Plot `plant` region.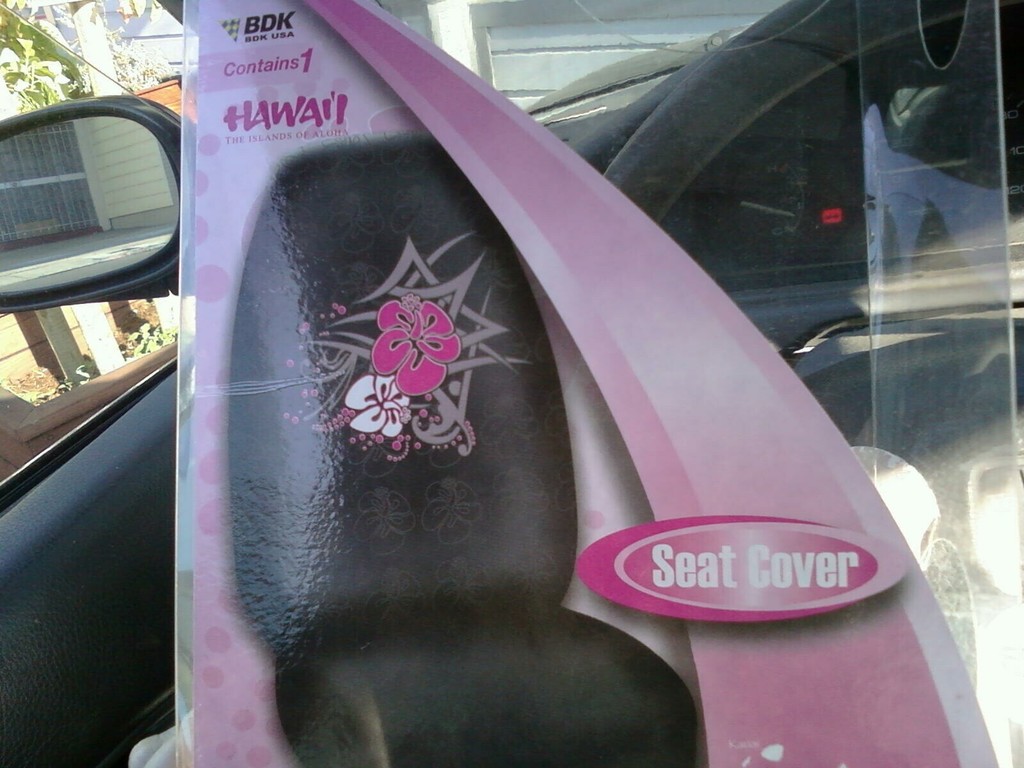
Plotted at pyautogui.locateOnScreen(6, 0, 113, 124).
